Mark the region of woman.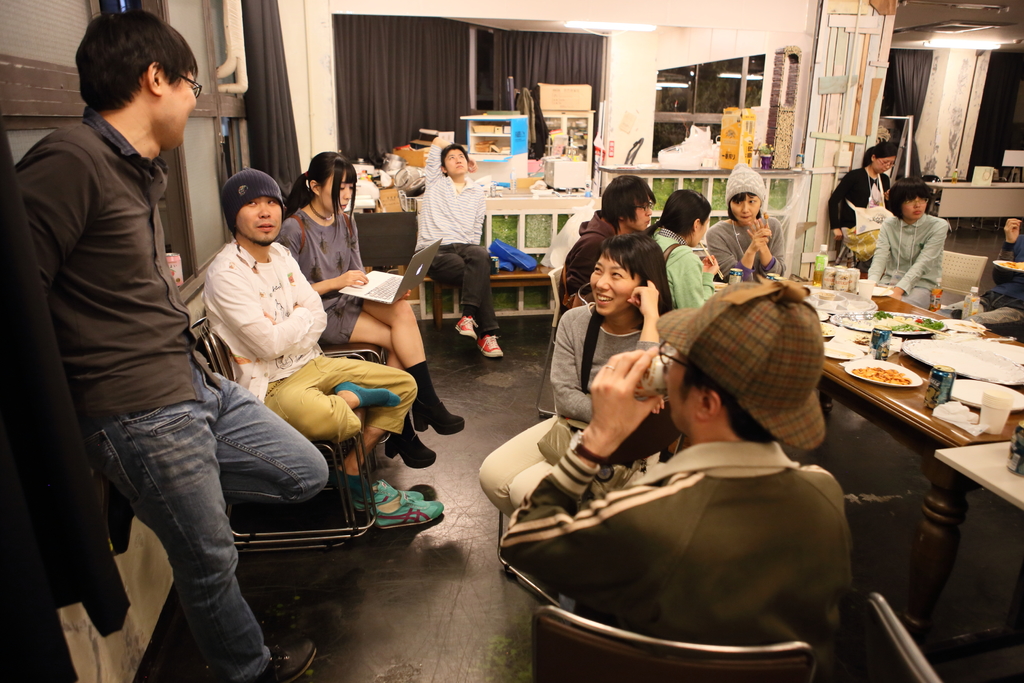
Region: bbox=[269, 152, 467, 472].
